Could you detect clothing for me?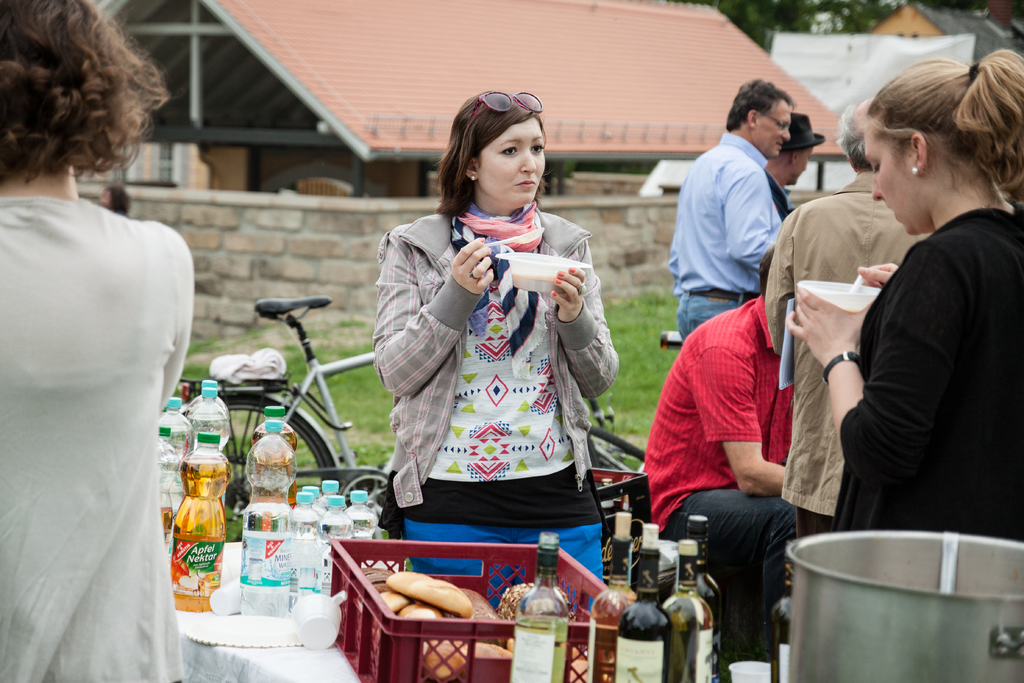
Detection result: bbox=[0, 195, 193, 682].
